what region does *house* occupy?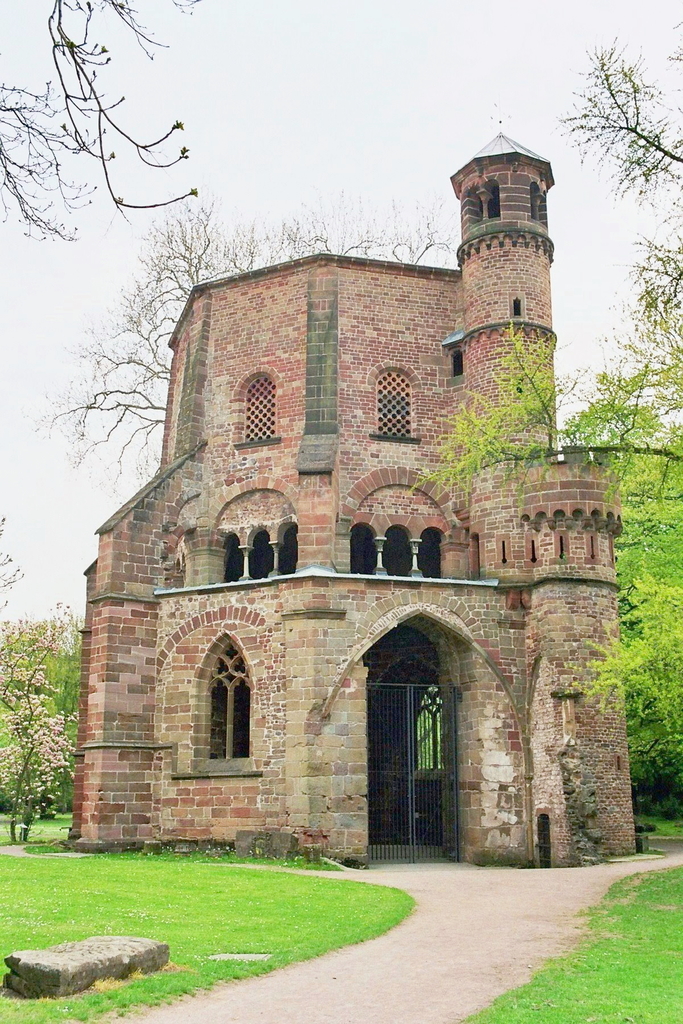
<bbox>72, 175, 635, 894</bbox>.
